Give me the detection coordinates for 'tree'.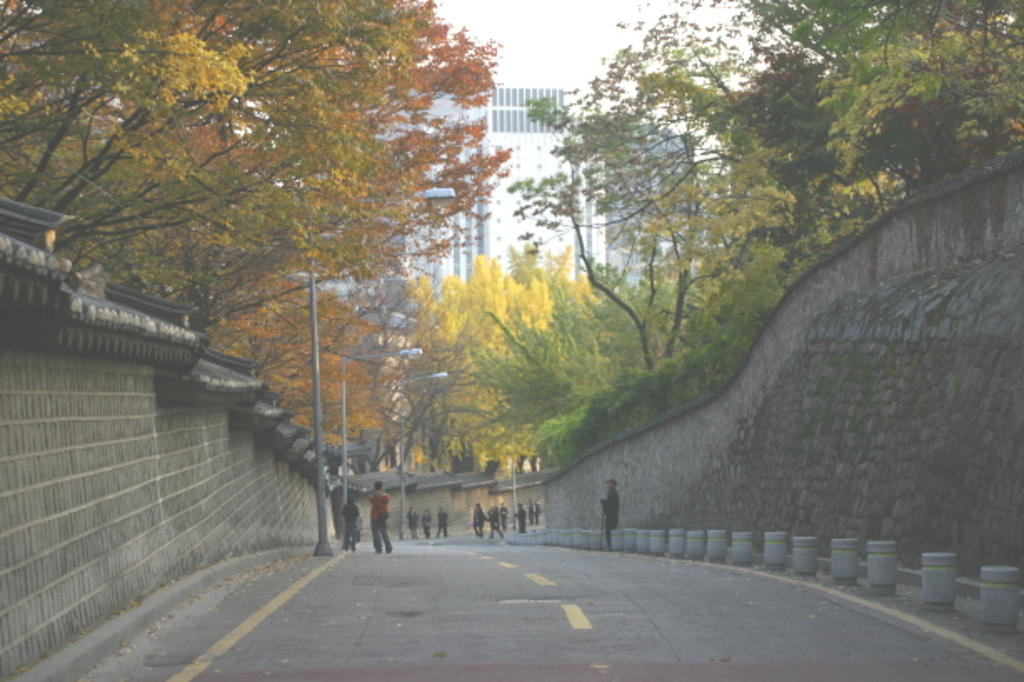
<bbox>497, 0, 806, 390</bbox>.
